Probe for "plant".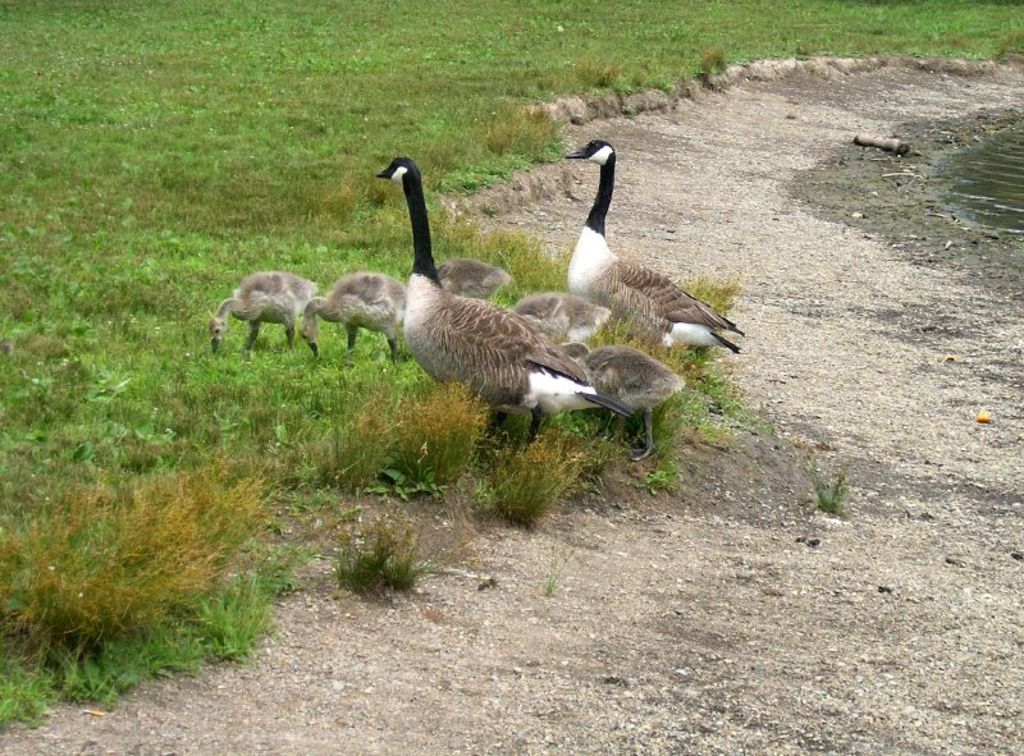
Probe result: (582,310,676,413).
